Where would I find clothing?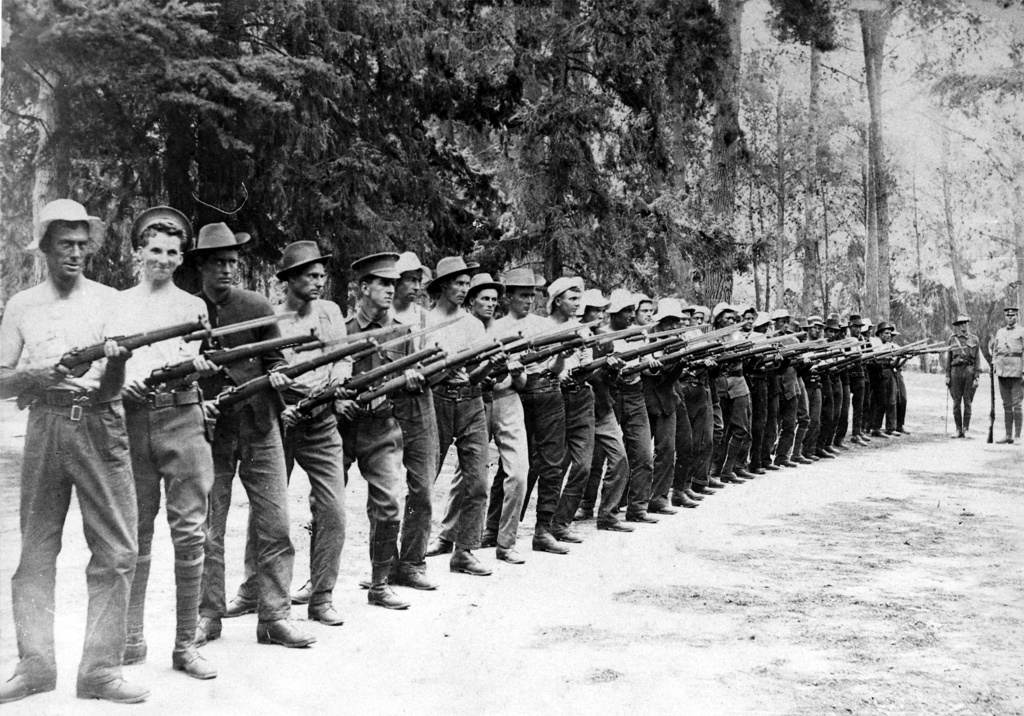
At [947, 331, 980, 428].
